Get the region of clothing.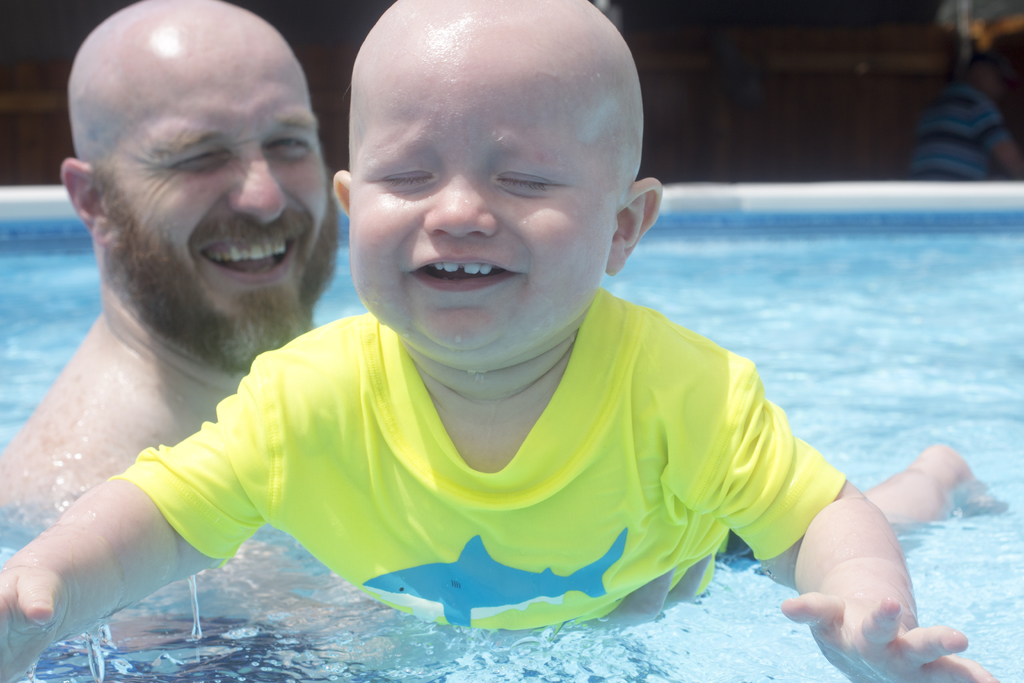
108:279:851:634.
